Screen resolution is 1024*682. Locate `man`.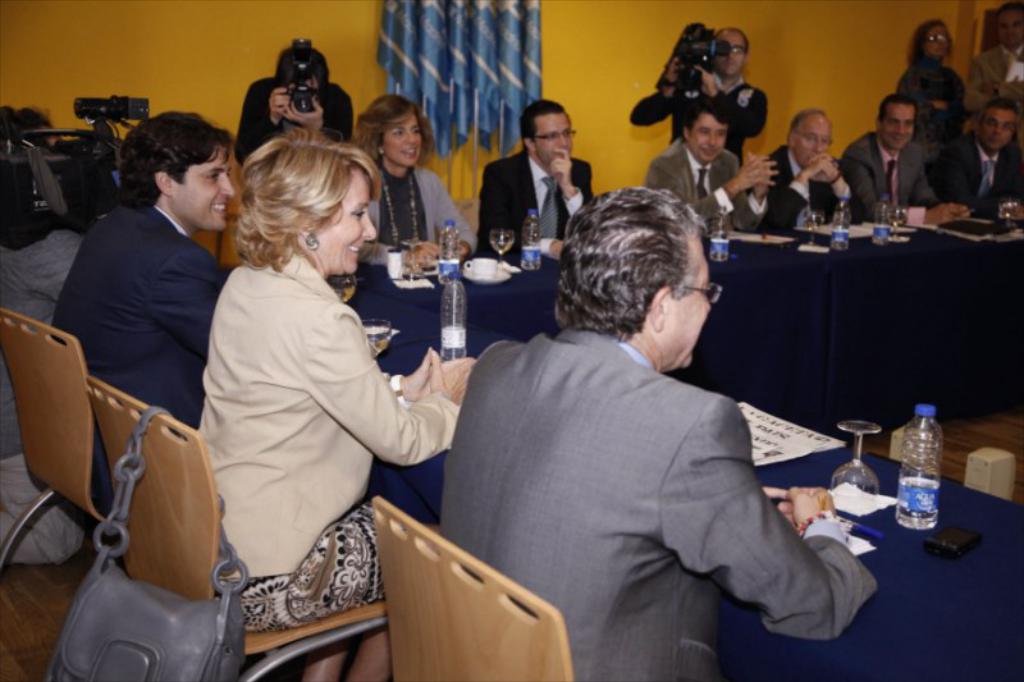
{"x1": 0, "y1": 88, "x2": 87, "y2": 566}.
